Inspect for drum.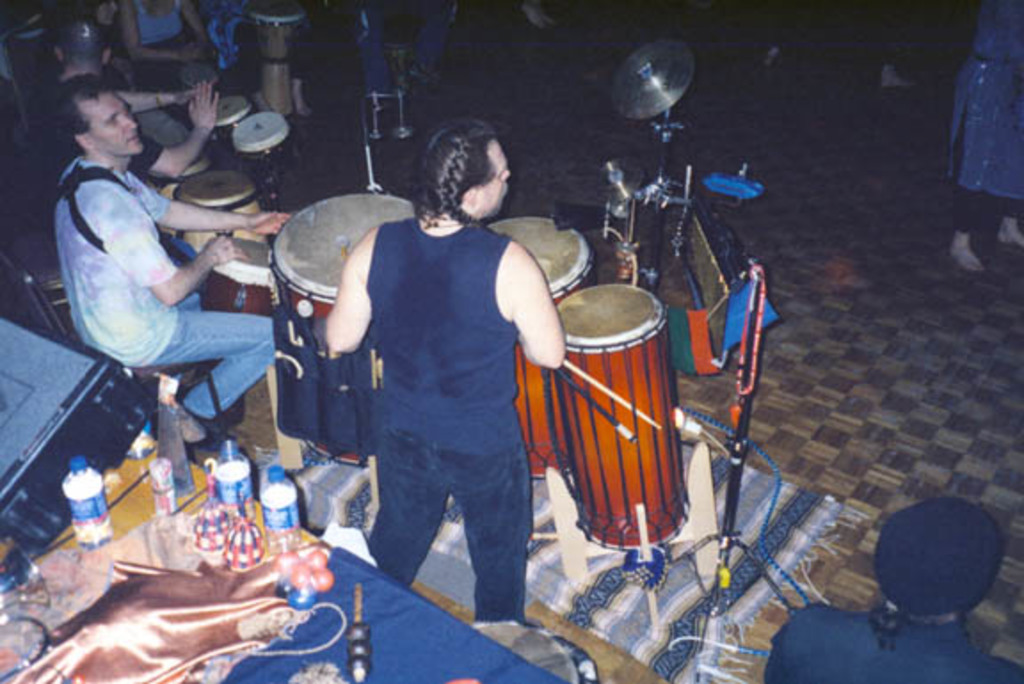
Inspection: l=261, t=2, r=302, b=123.
